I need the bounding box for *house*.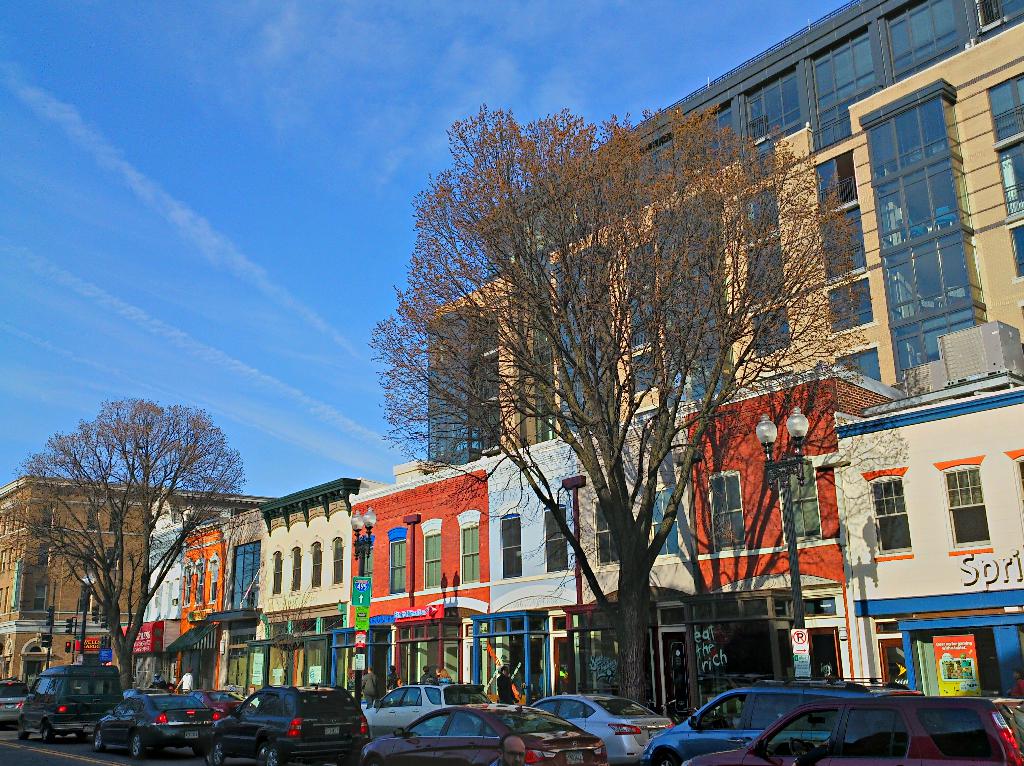
Here it is: x1=0, y1=472, x2=278, y2=698.
